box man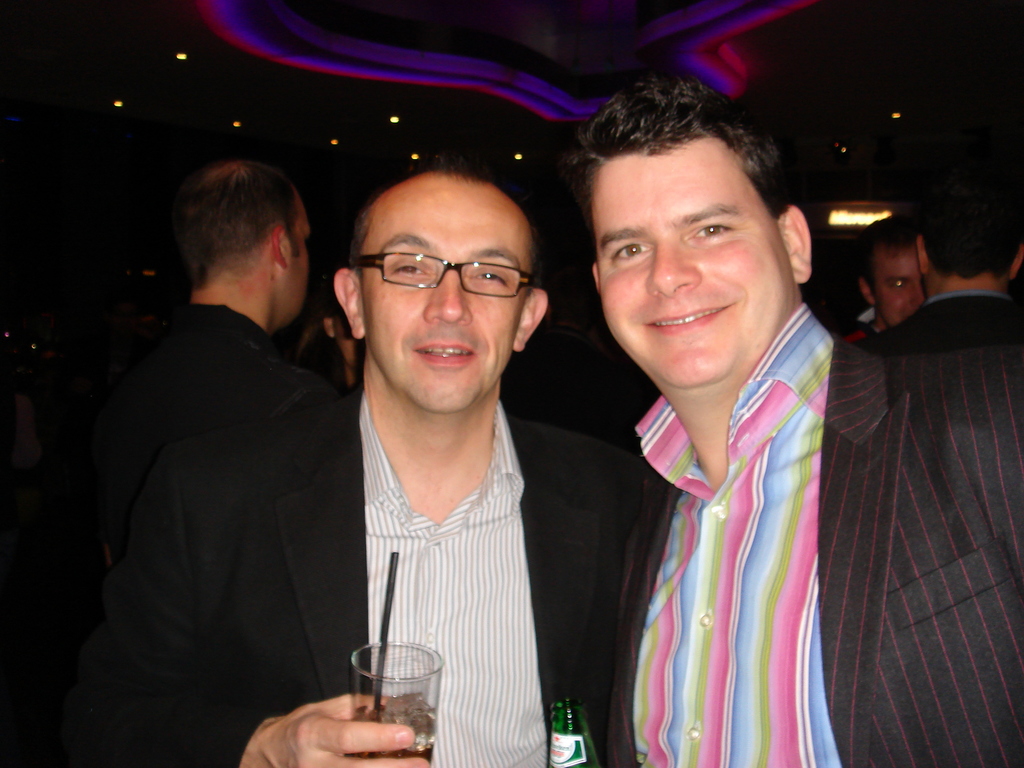
bbox(138, 157, 338, 436)
